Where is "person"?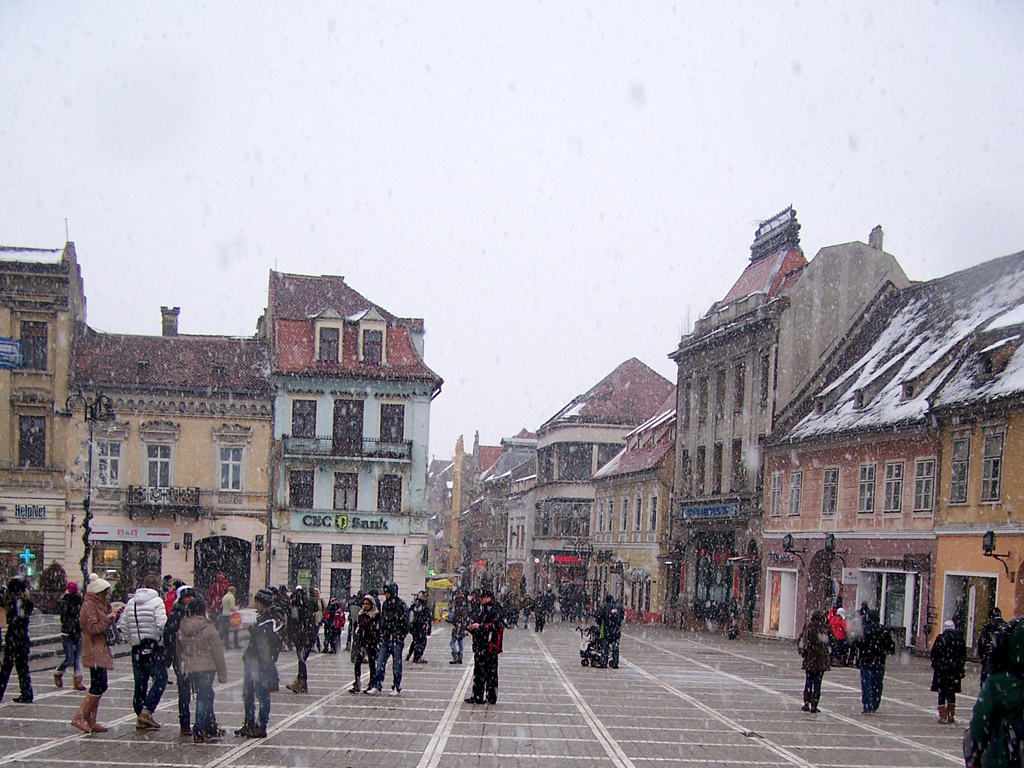
447:582:465:663.
